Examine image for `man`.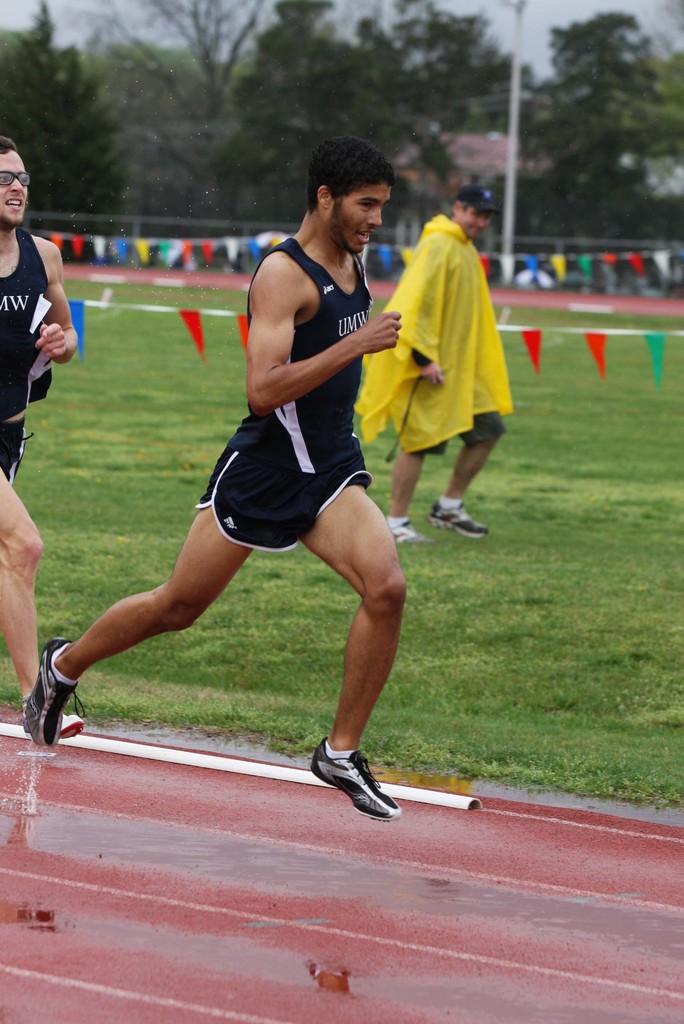
Examination result: (349, 181, 517, 559).
